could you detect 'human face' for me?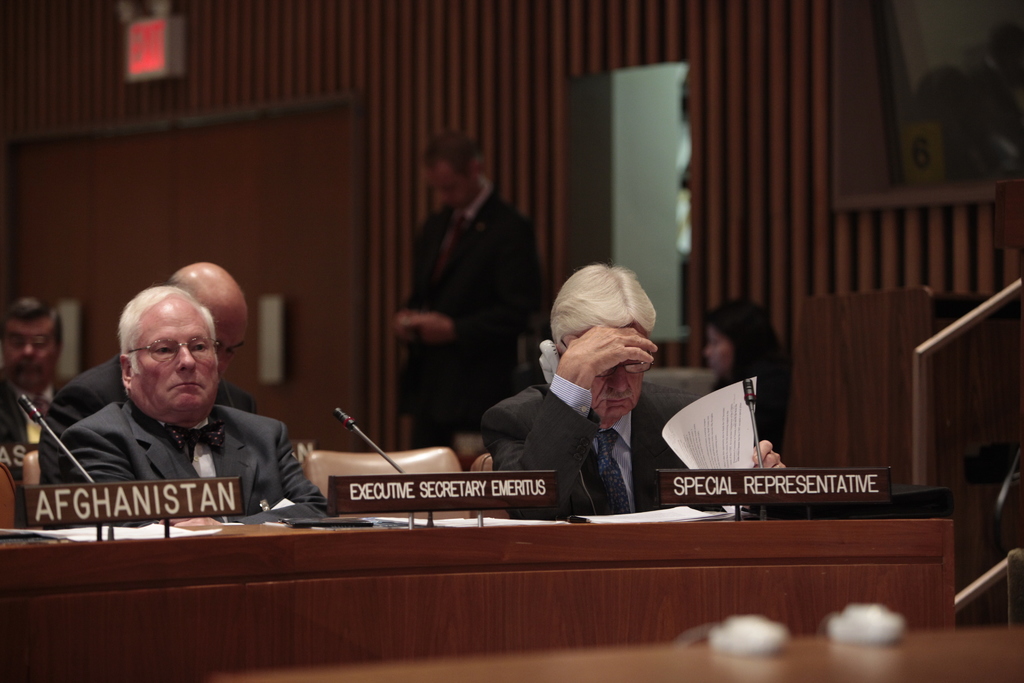
Detection result: [left=701, top=327, right=736, bottom=378].
